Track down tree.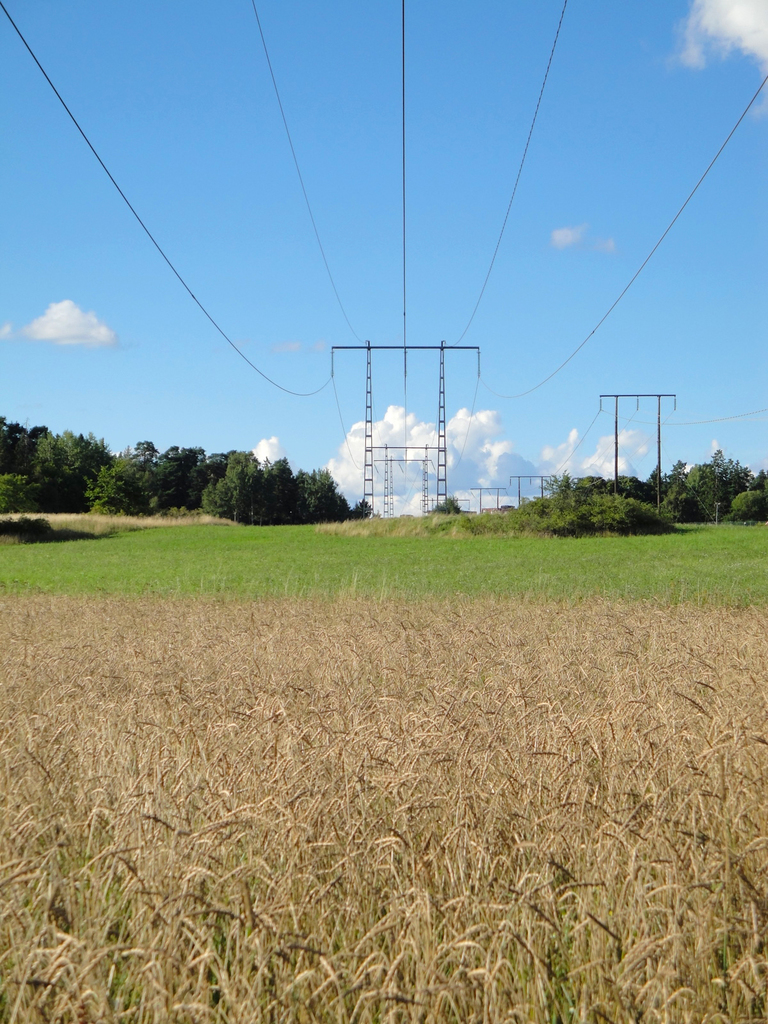
Tracked to {"x1": 202, "y1": 449, "x2": 268, "y2": 526}.
